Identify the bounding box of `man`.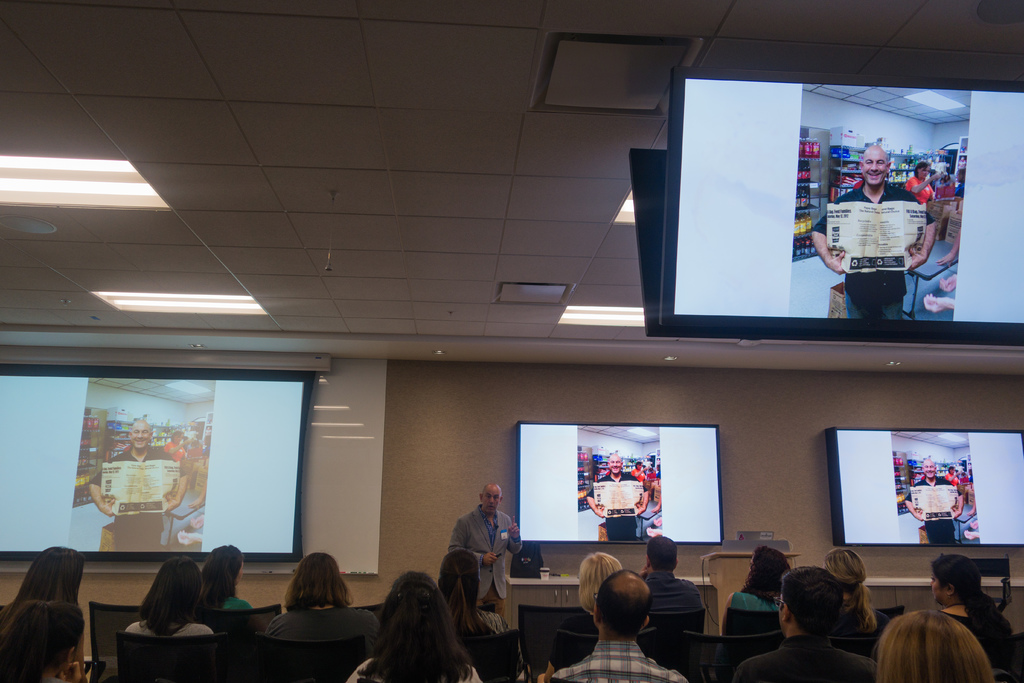
crop(585, 456, 653, 543).
